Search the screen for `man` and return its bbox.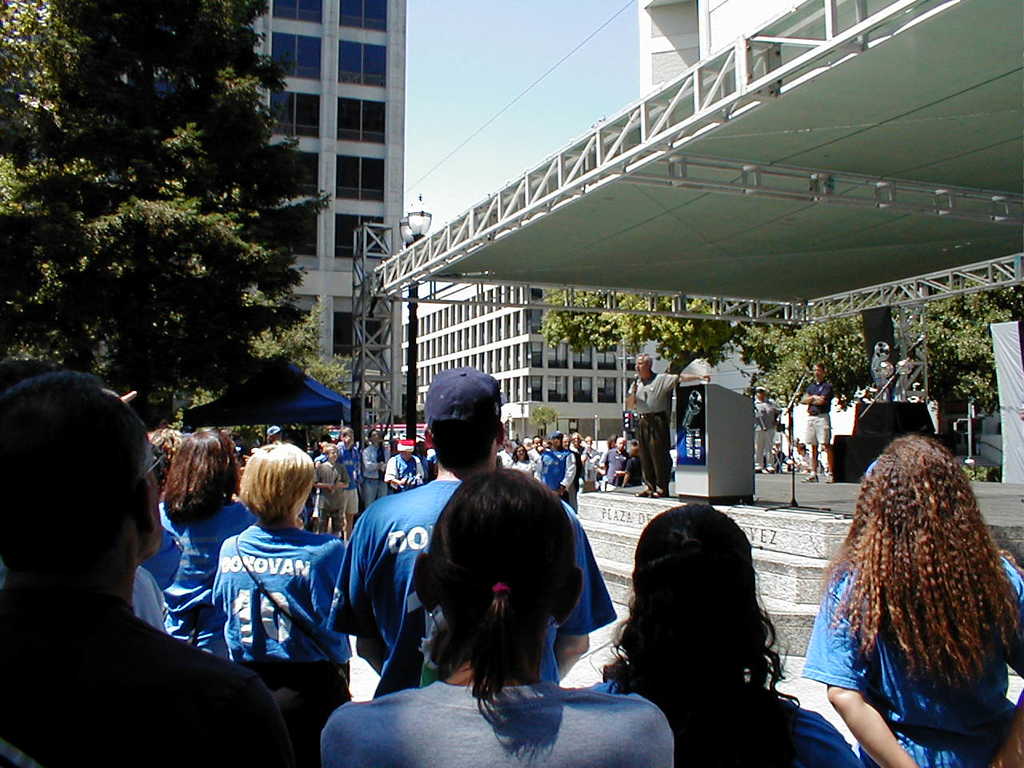
Found: BBox(752, 386, 782, 470).
